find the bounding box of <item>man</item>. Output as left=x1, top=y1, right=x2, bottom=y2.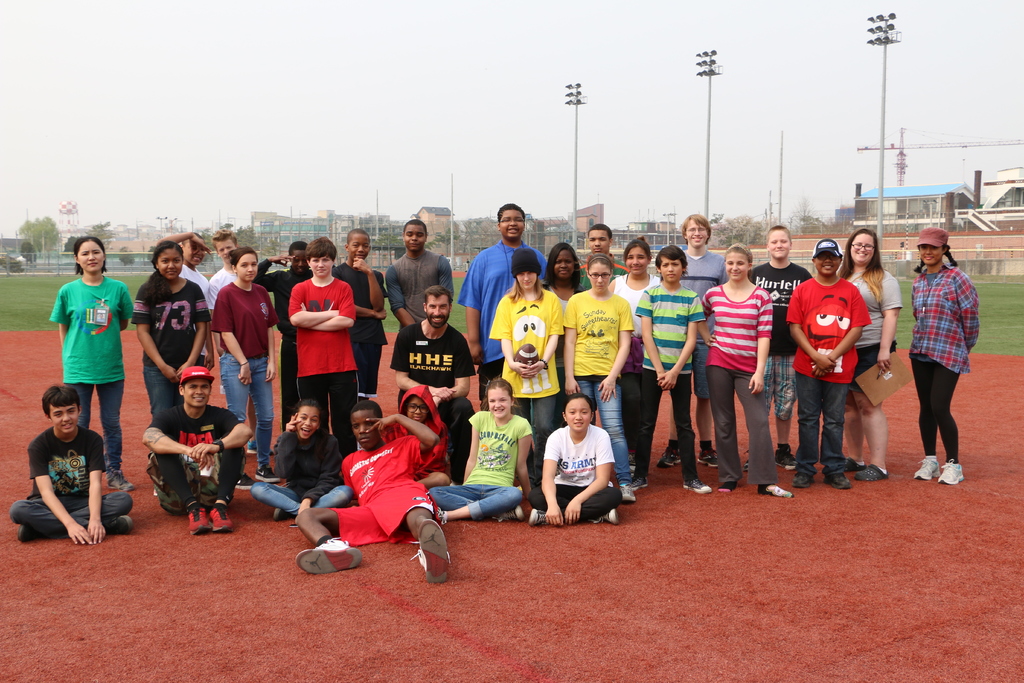
left=794, top=247, right=884, bottom=488.
